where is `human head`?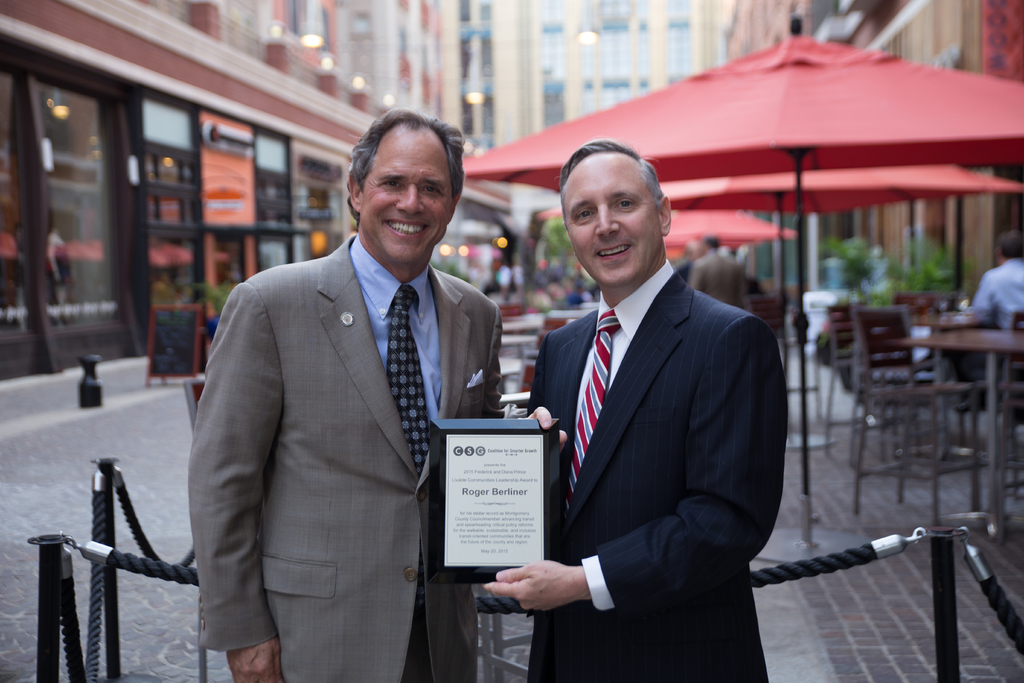
Rect(995, 226, 1023, 264).
